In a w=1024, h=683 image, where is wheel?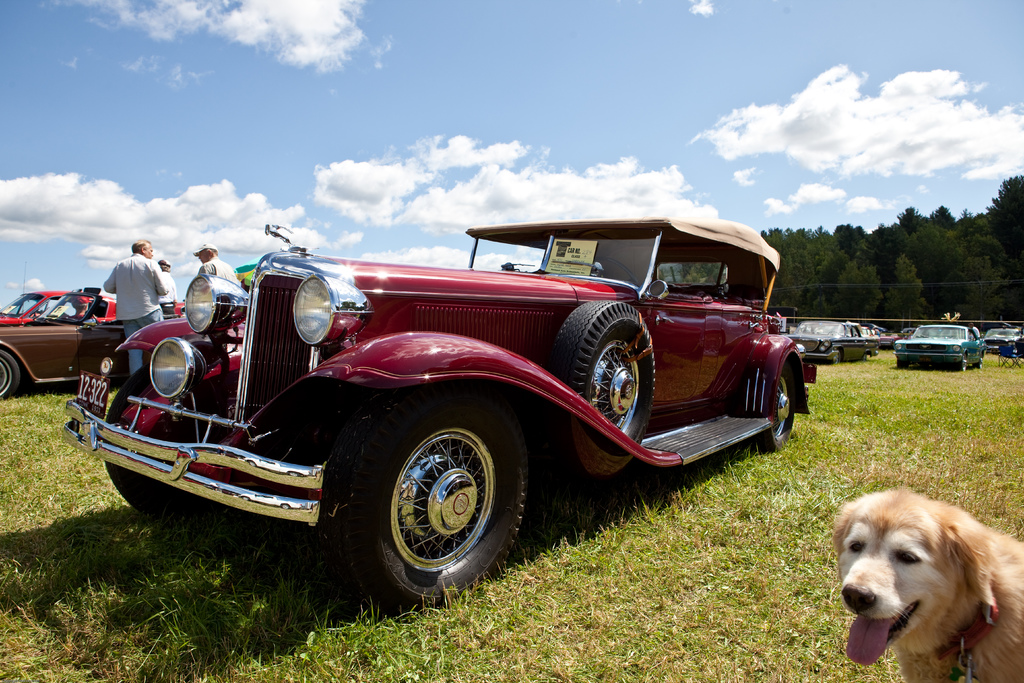
l=347, t=405, r=511, b=602.
